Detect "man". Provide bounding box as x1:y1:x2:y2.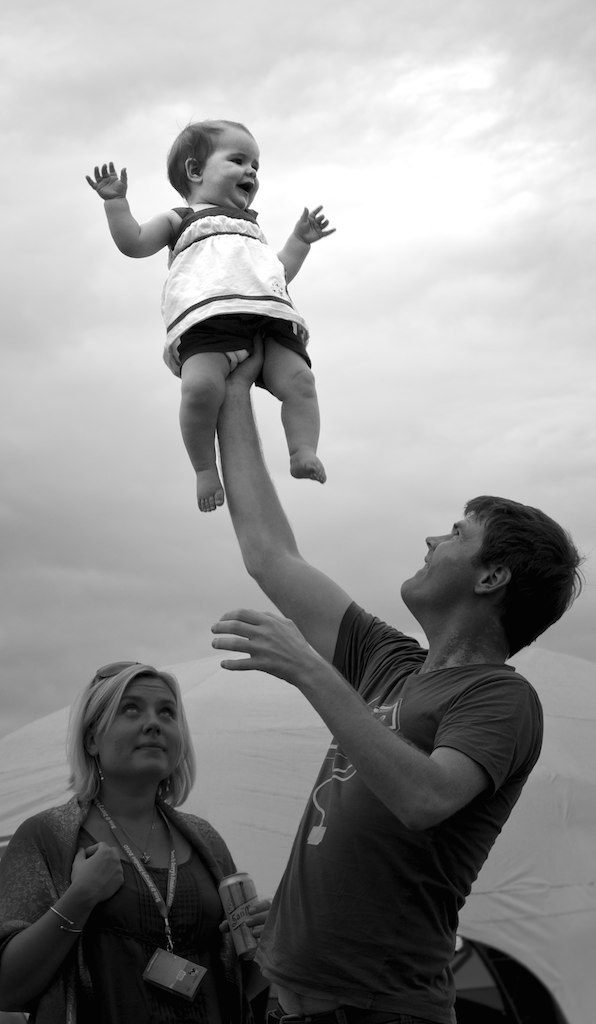
224:382:572:1023.
